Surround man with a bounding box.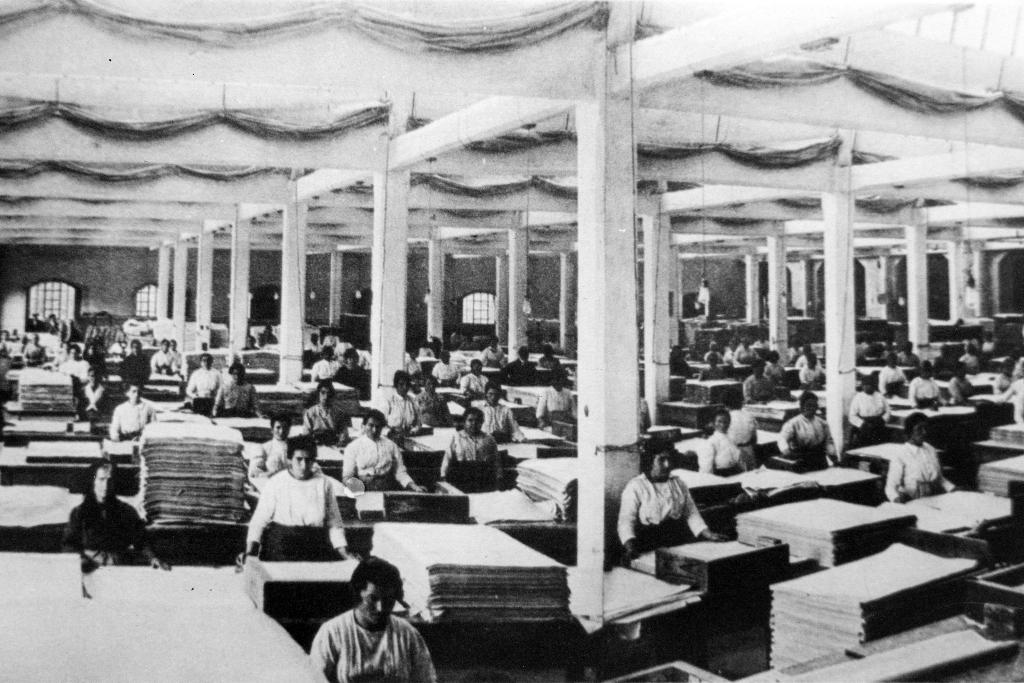
region(109, 383, 154, 438).
